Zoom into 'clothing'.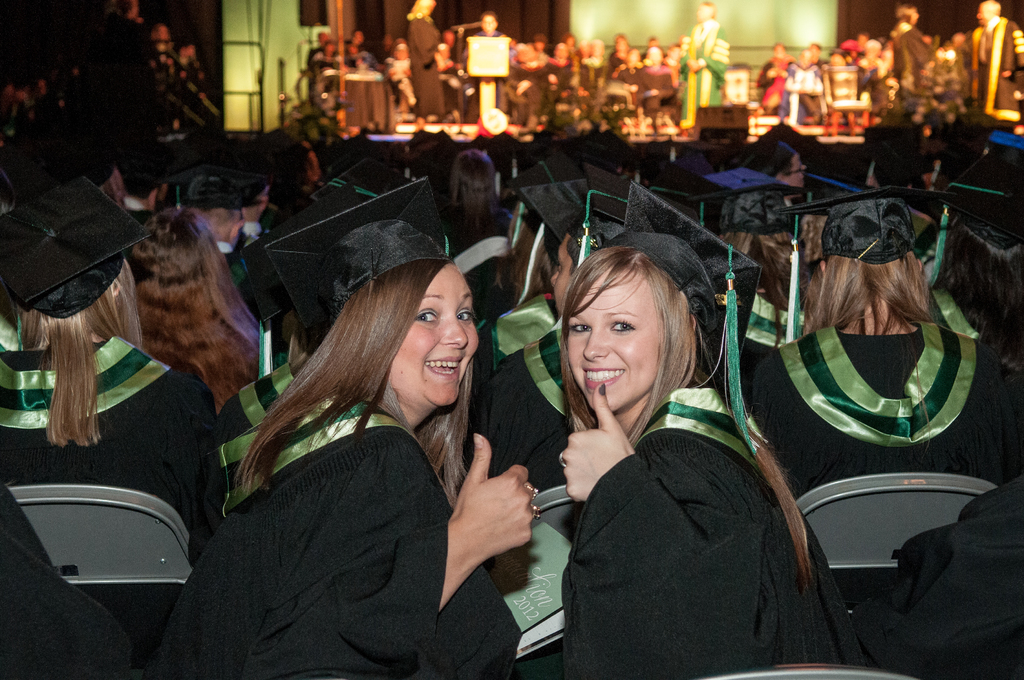
Zoom target: locate(166, 393, 524, 679).
